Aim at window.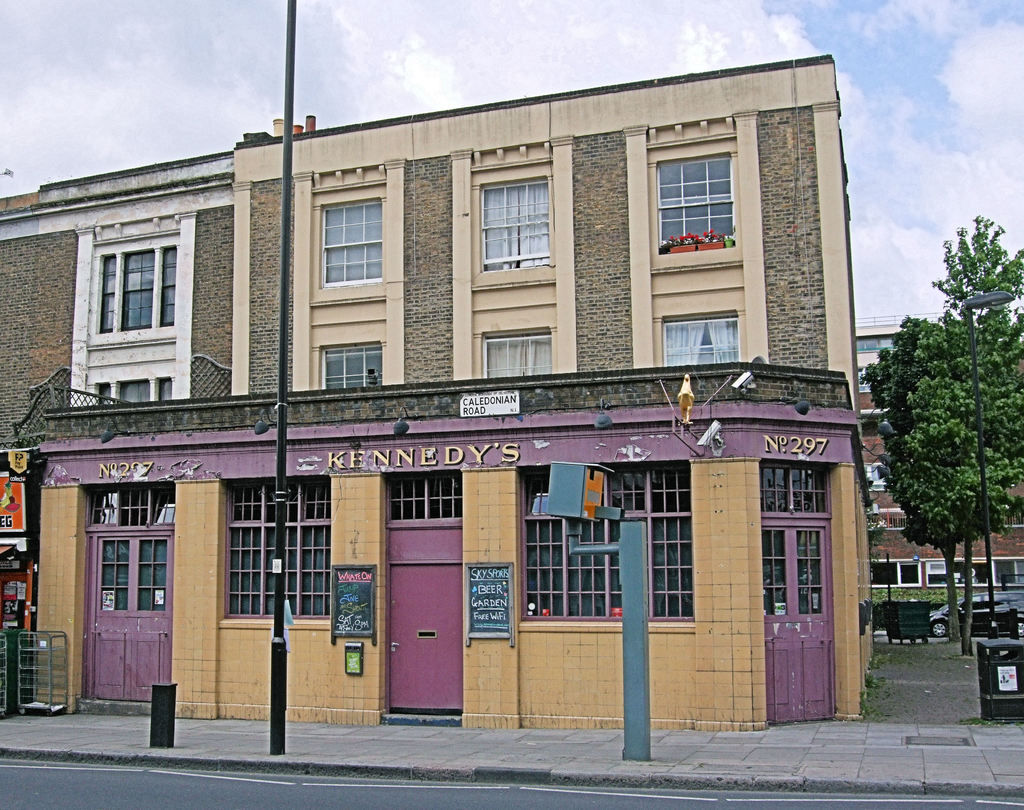
Aimed at pyautogui.locateOnScreen(665, 311, 737, 371).
